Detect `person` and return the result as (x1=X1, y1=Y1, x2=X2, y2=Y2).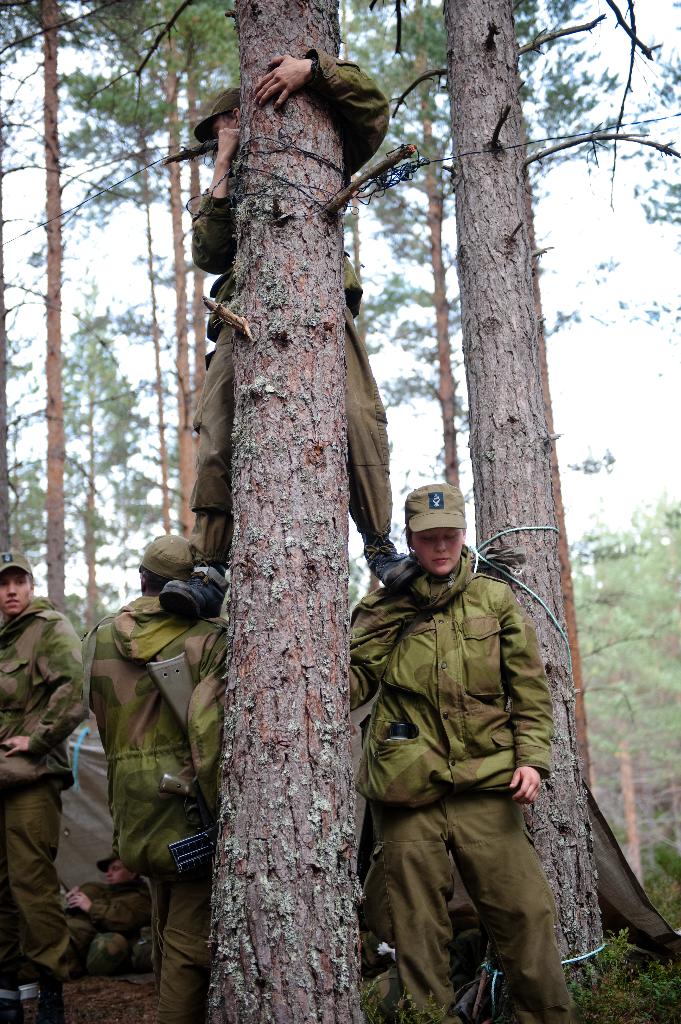
(x1=0, y1=543, x2=83, y2=968).
